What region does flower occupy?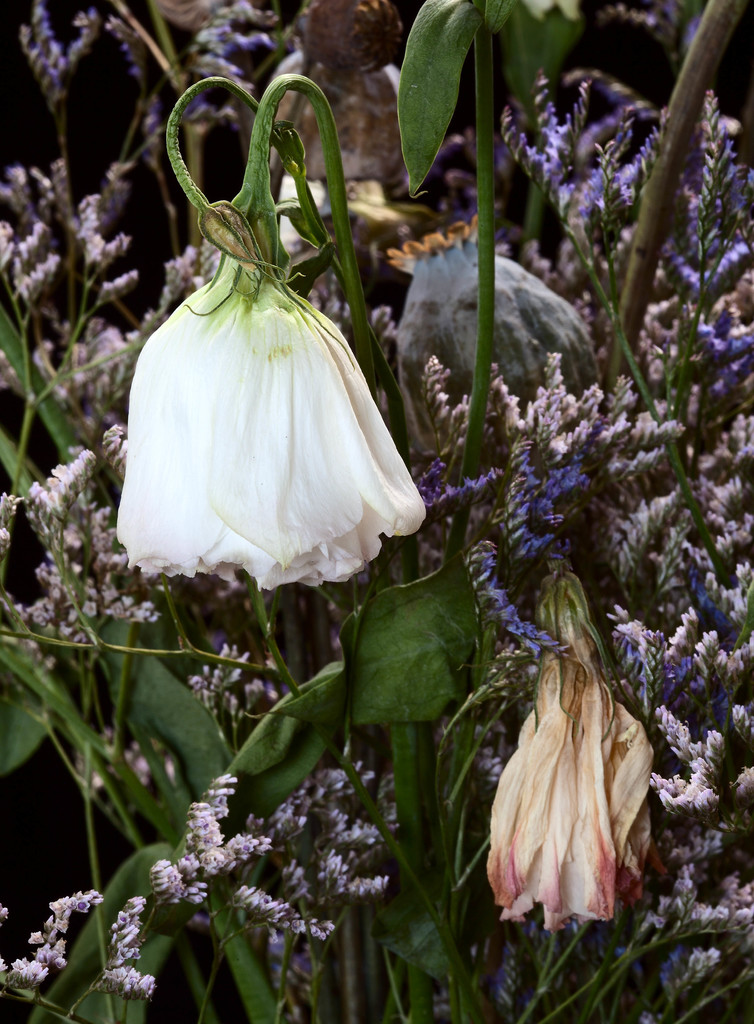
left=485, top=566, right=653, bottom=922.
